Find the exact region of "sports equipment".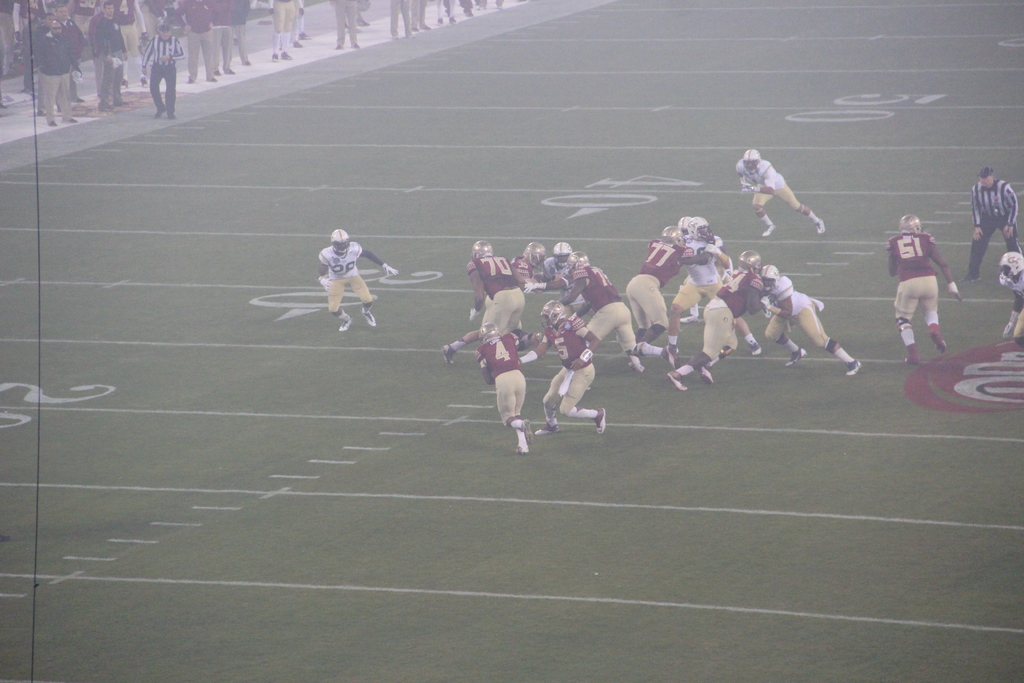
Exact region: 685, 216, 710, 242.
